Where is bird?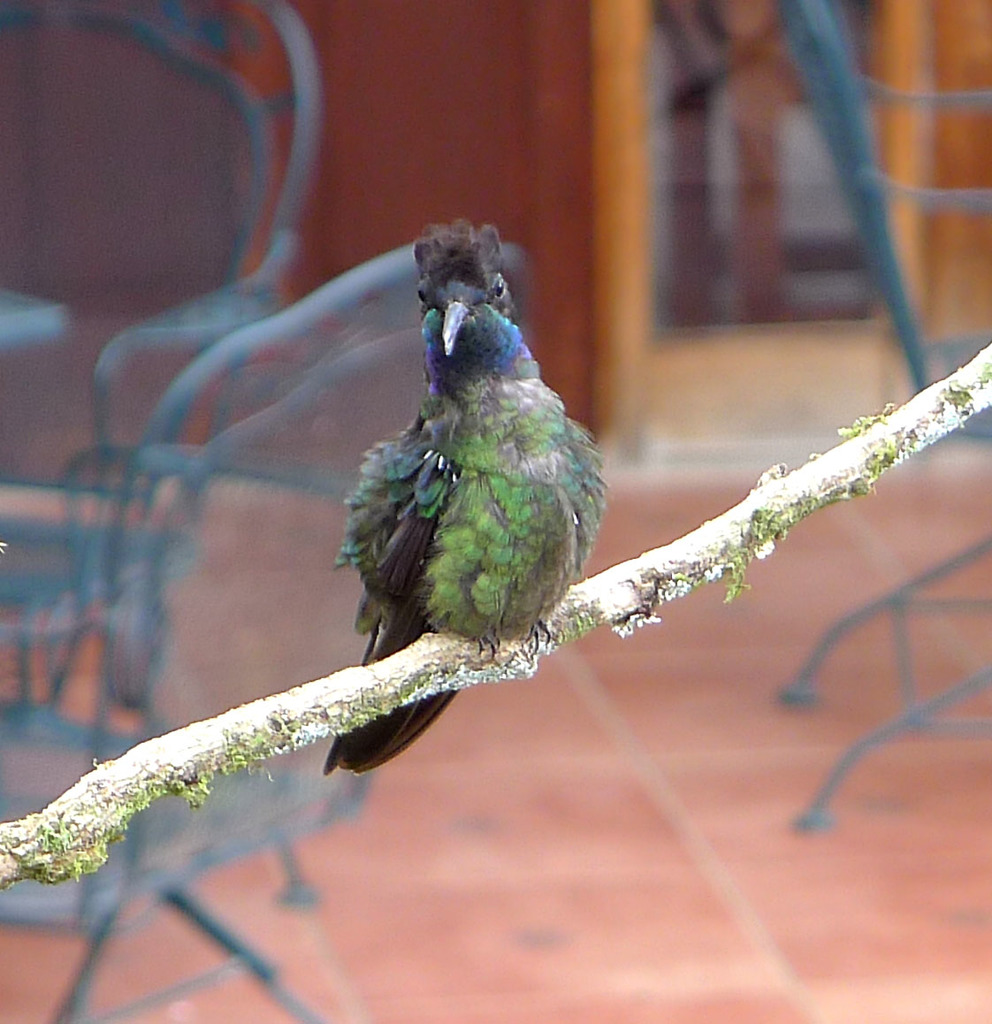
Rect(292, 223, 624, 768).
